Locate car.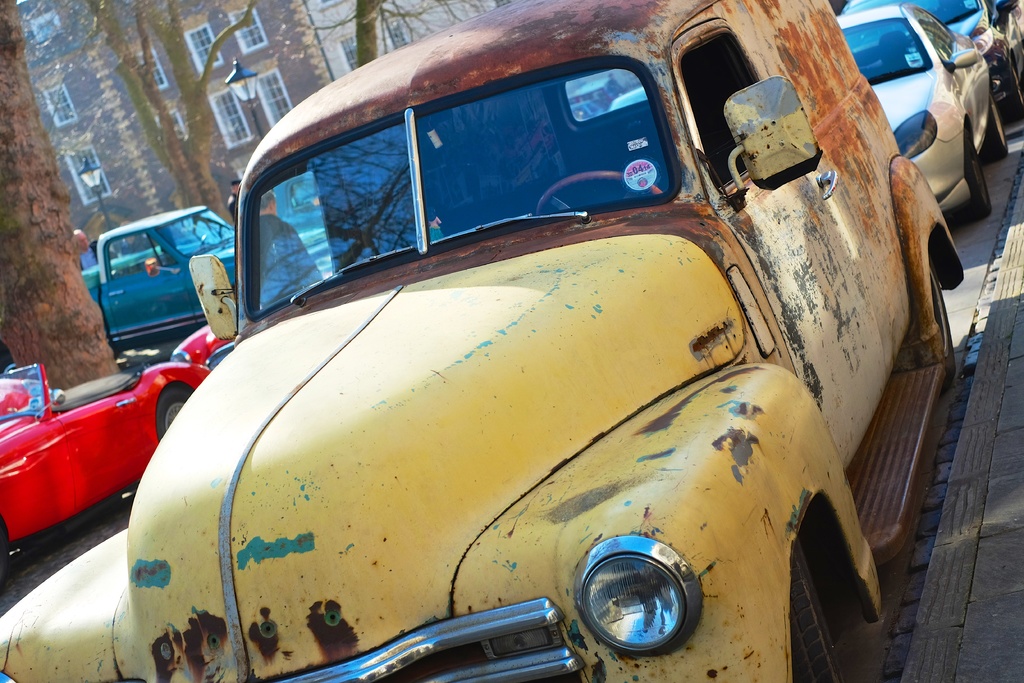
Bounding box: locate(566, 102, 604, 119).
